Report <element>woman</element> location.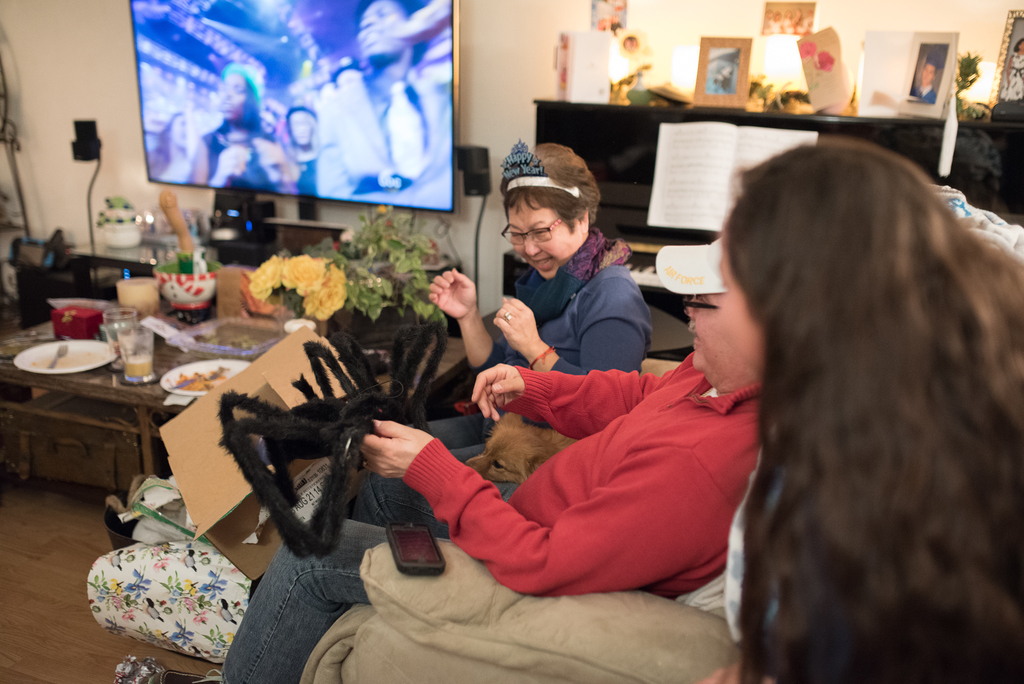
Report: [696,128,1023,683].
